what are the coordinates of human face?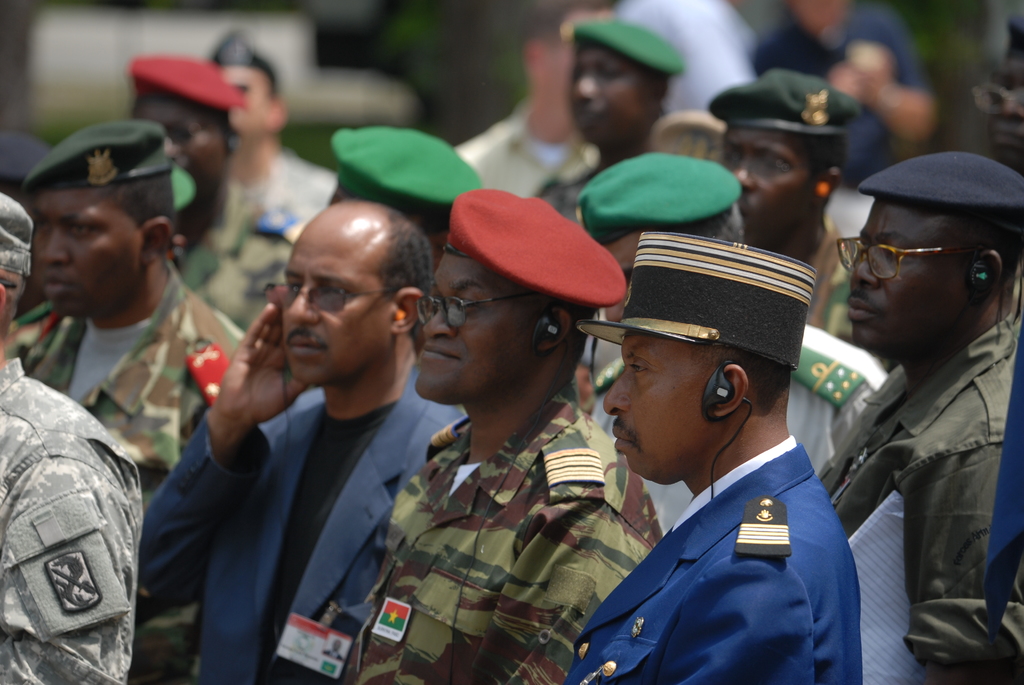
x1=984 y1=61 x2=1023 y2=157.
